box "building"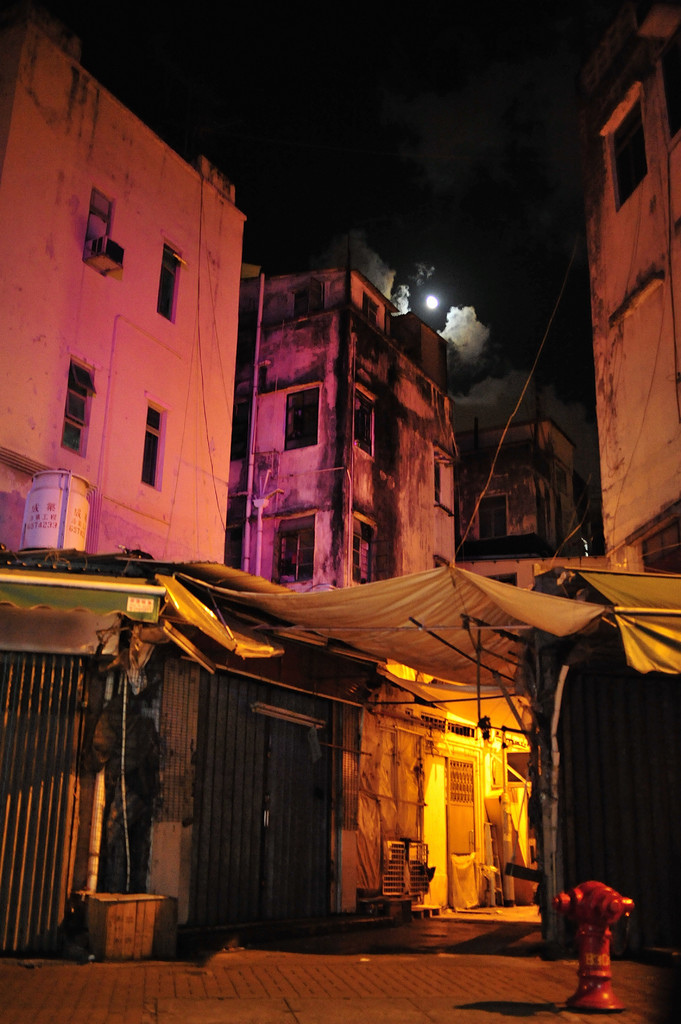
461 414 596 906
